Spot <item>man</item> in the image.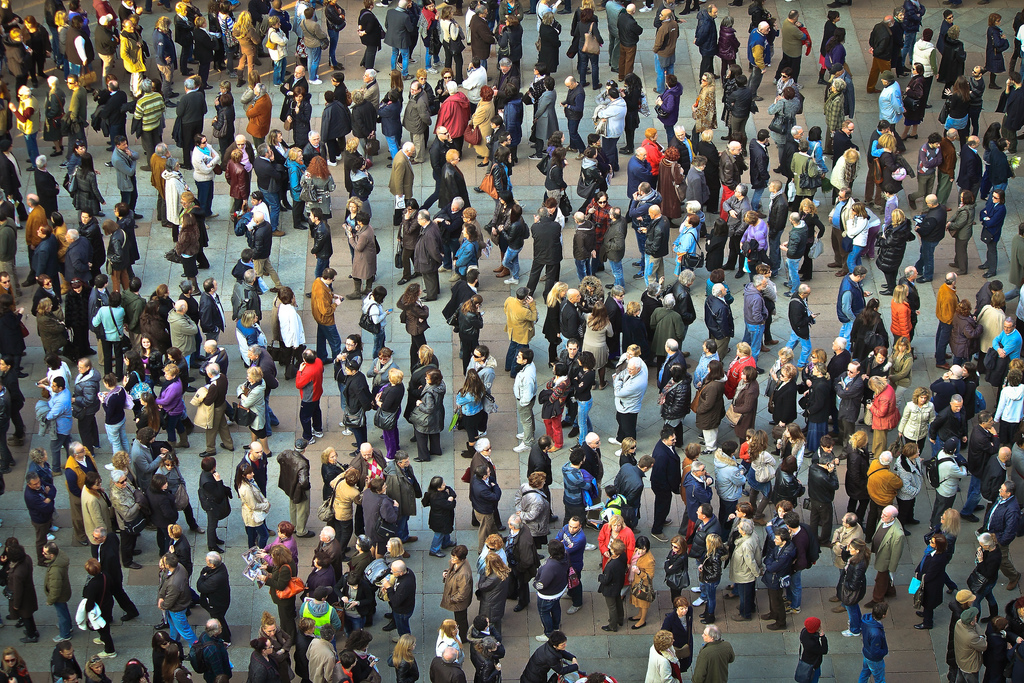
<item>man</item> found at bbox(200, 277, 227, 336).
